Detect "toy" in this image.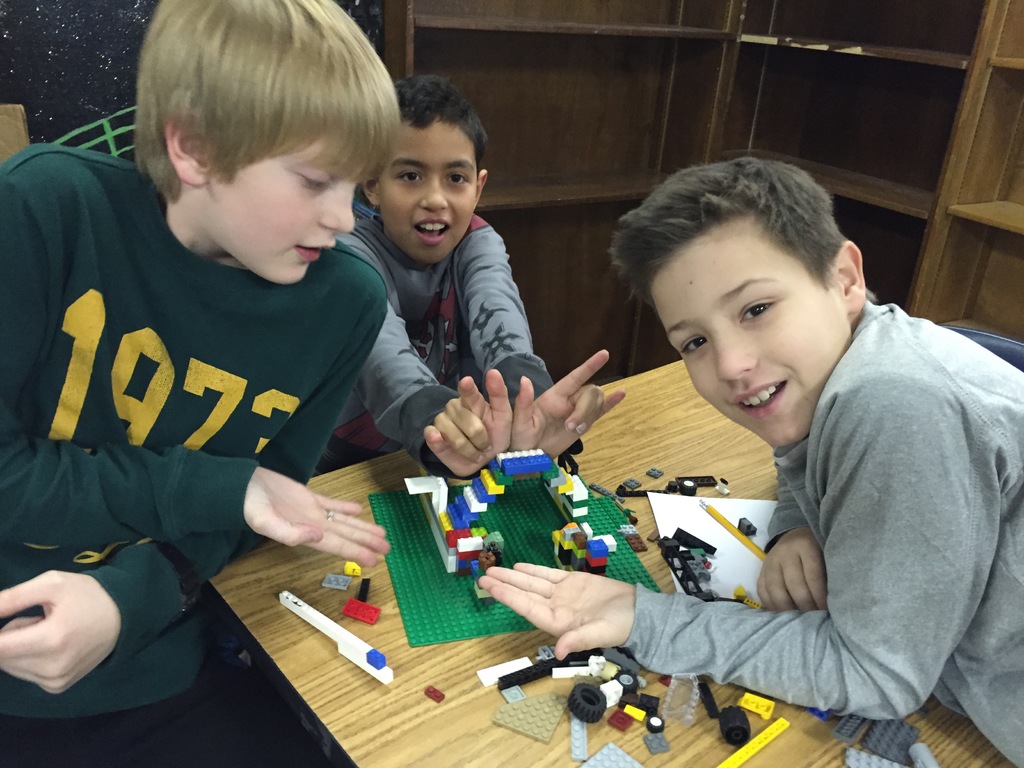
Detection: BBox(362, 641, 388, 668).
